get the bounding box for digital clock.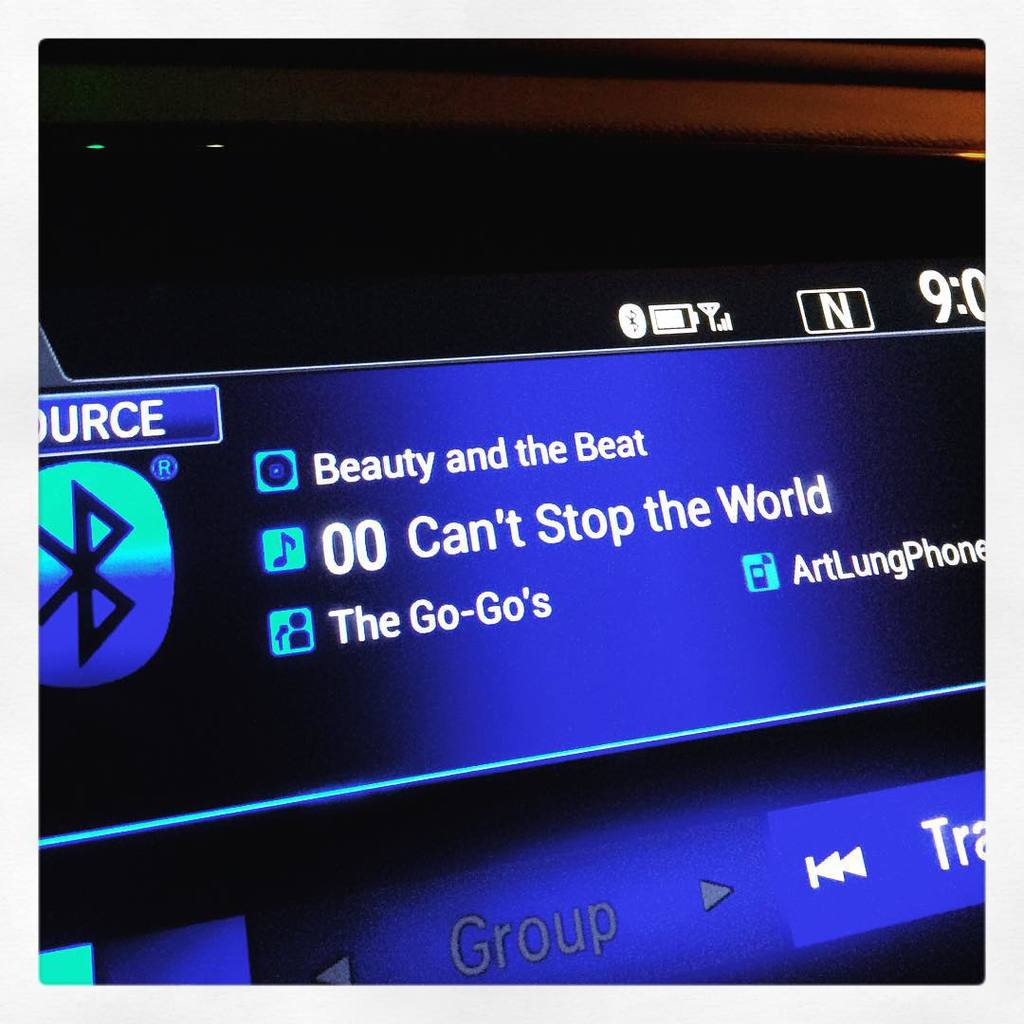
bbox=[914, 257, 985, 330].
